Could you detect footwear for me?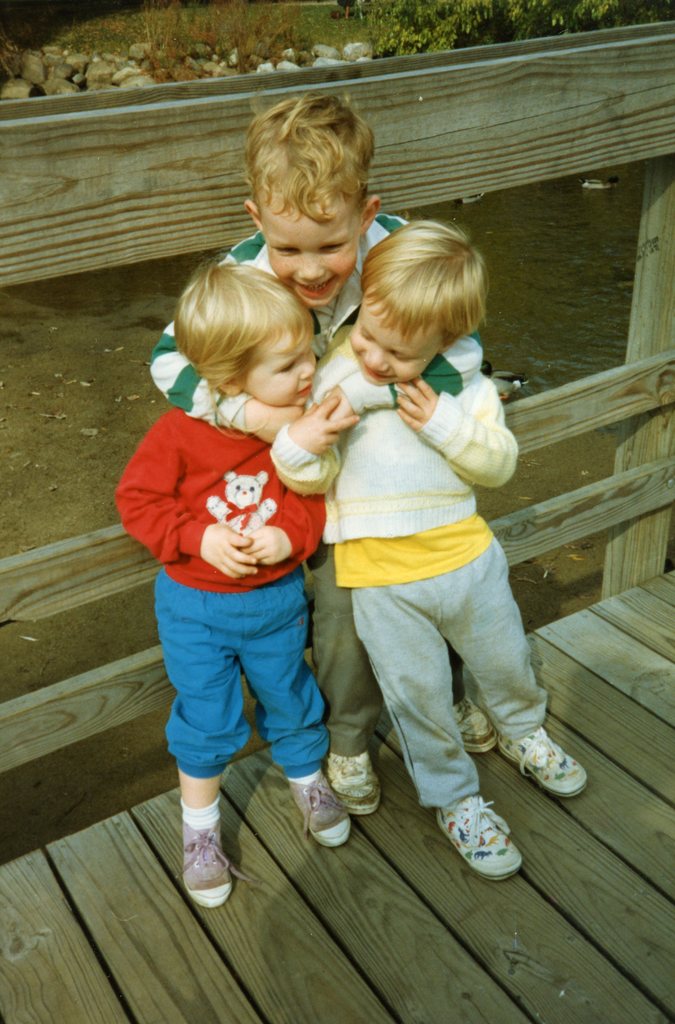
Detection result: 453/690/491/756.
